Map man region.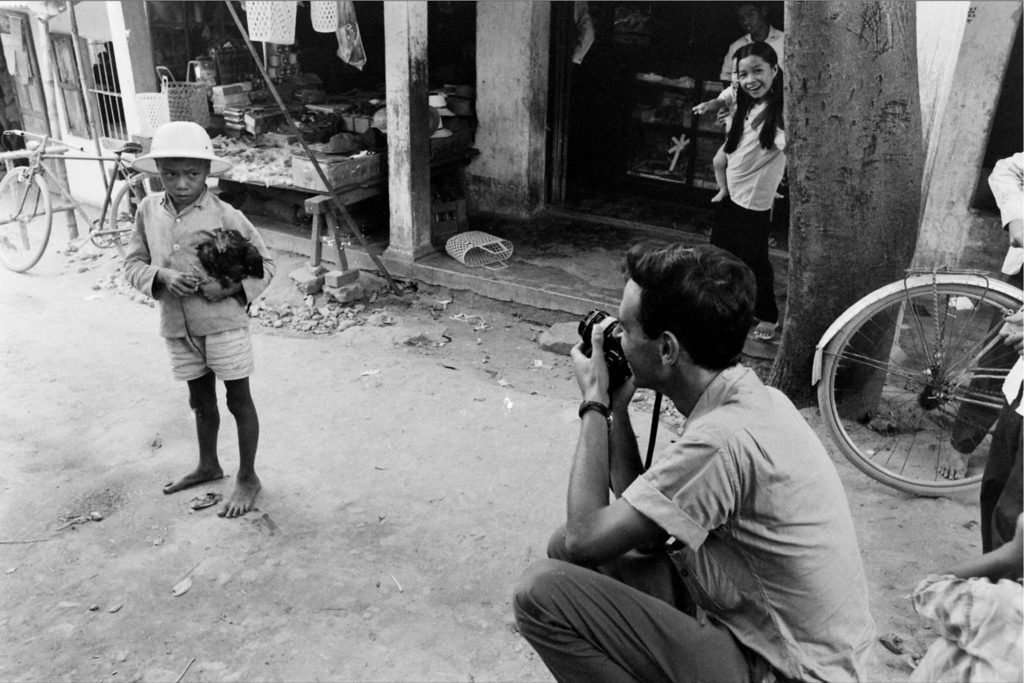
Mapped to crop(721, 0, 787, 252).
